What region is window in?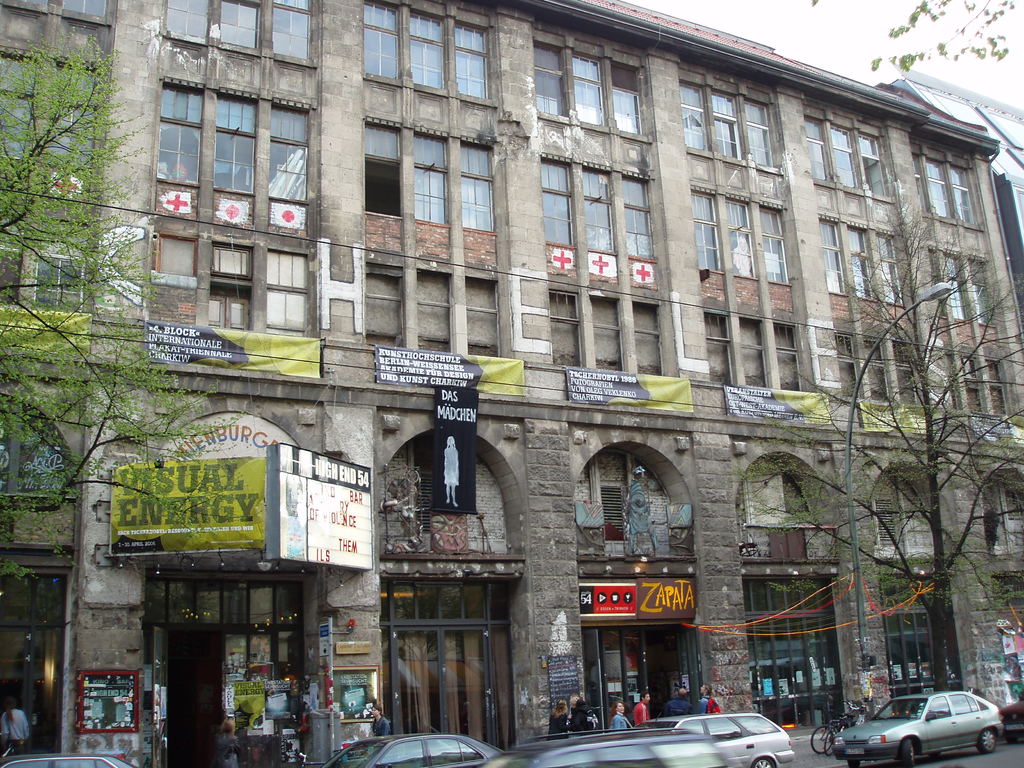
586 168 610 253.
